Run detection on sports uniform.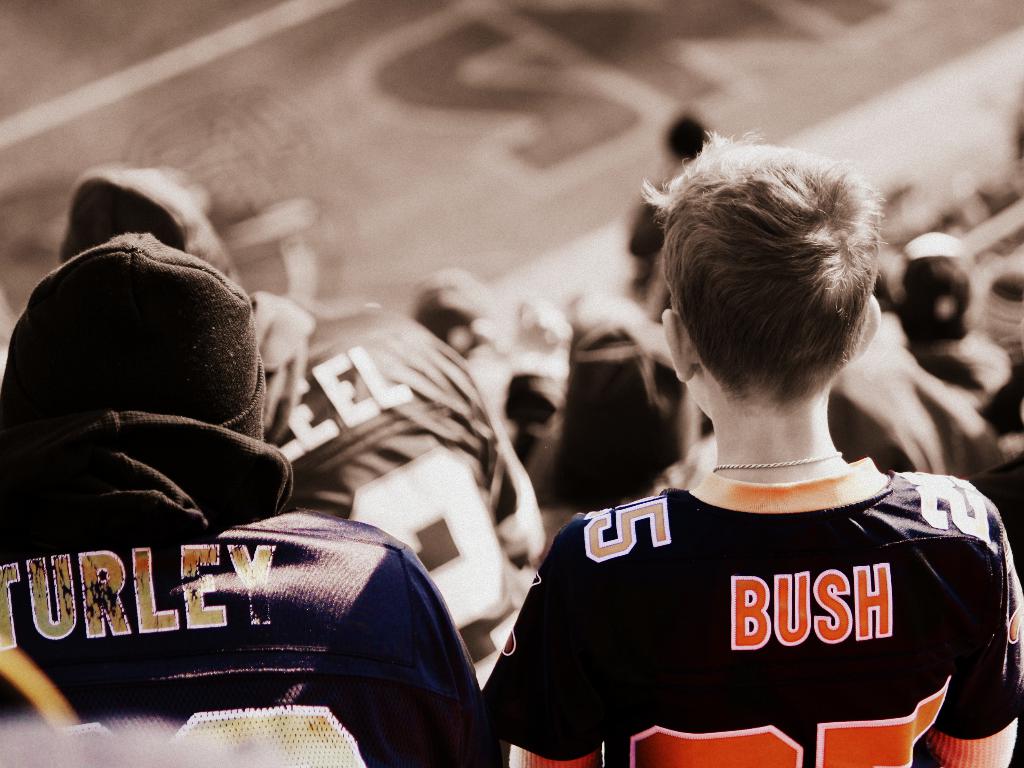
Result: 0:514:488:767.
